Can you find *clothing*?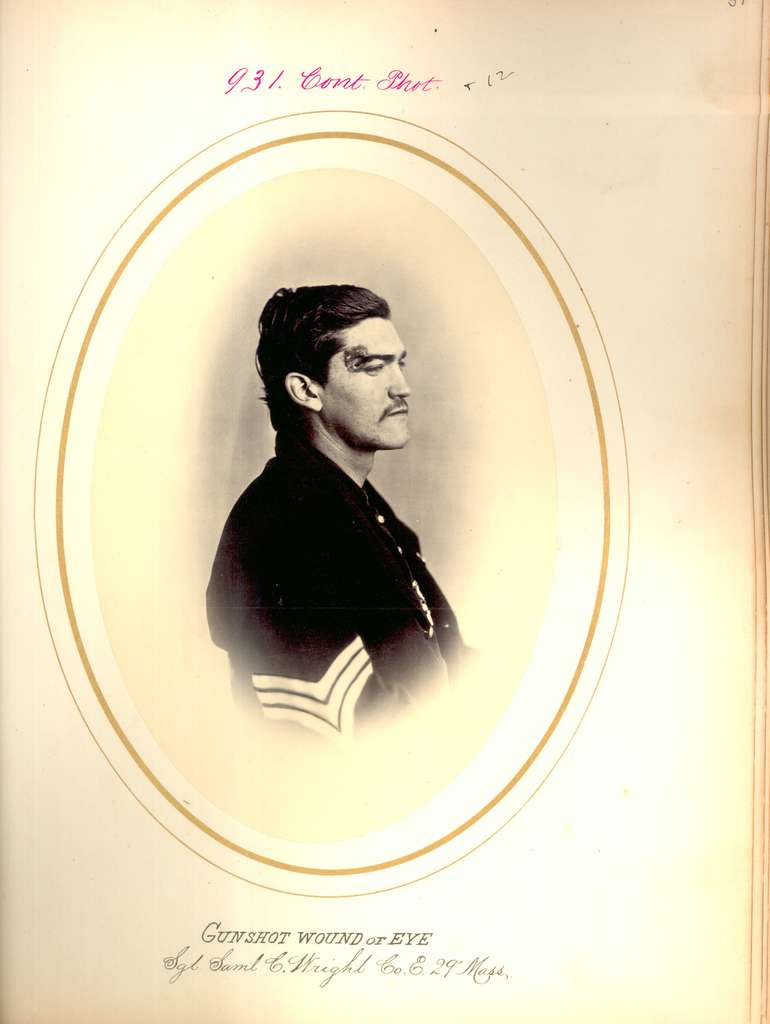
Yes, bounding box: 172, 408, 481, 720.
